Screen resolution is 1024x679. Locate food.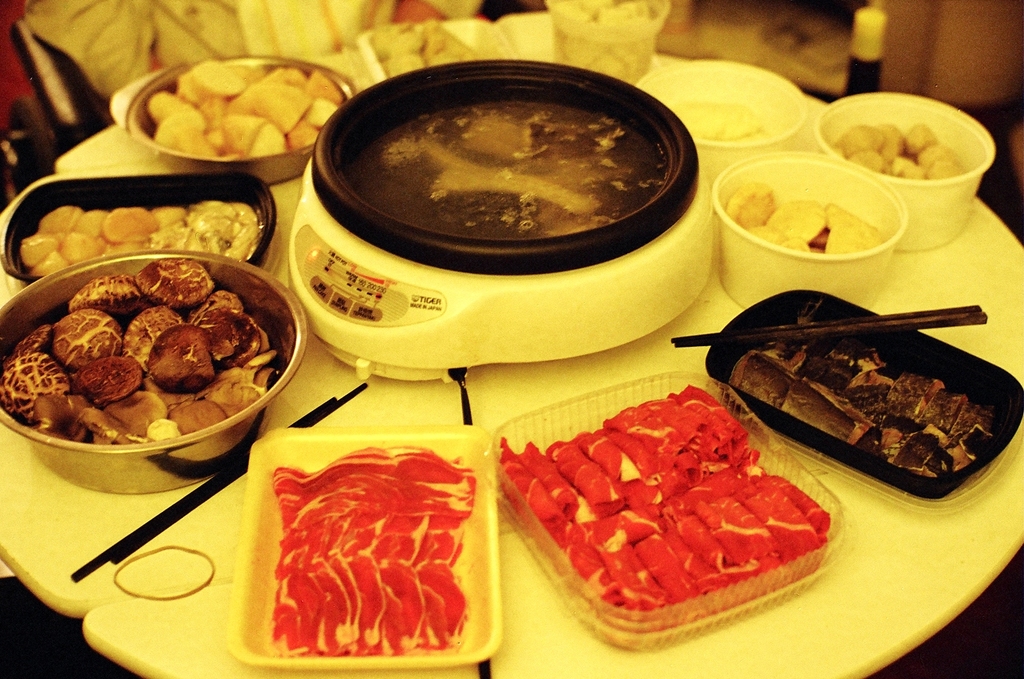
370:21:501:82.
